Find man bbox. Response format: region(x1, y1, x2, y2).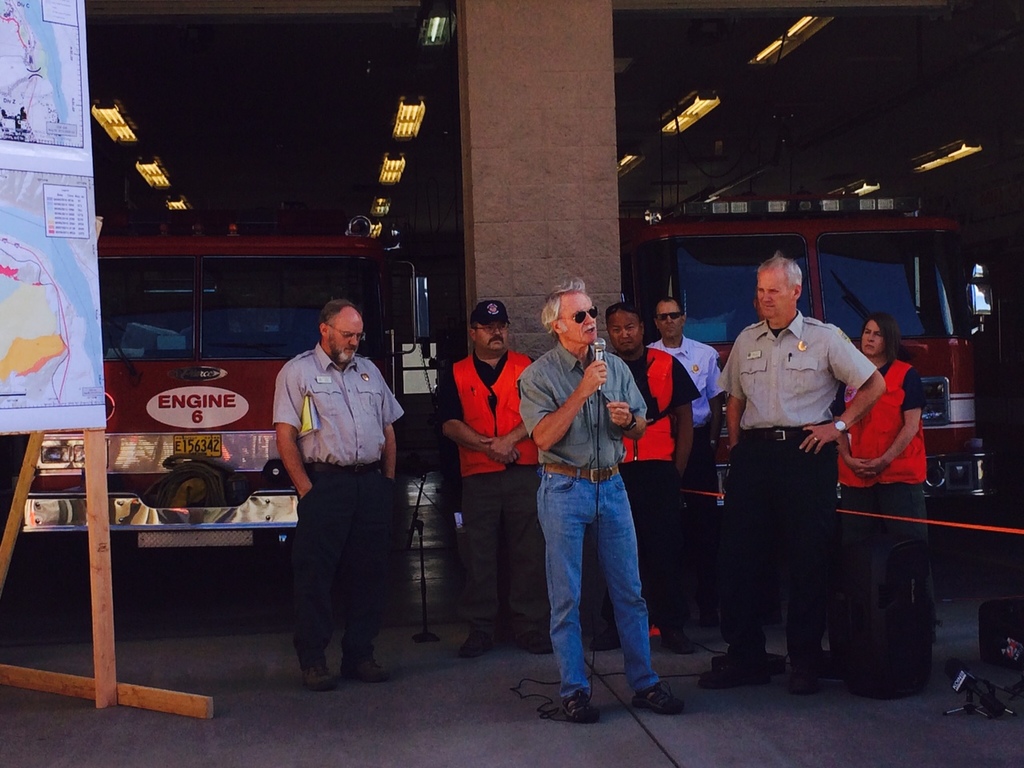
region(605, 304, 701, 658).
